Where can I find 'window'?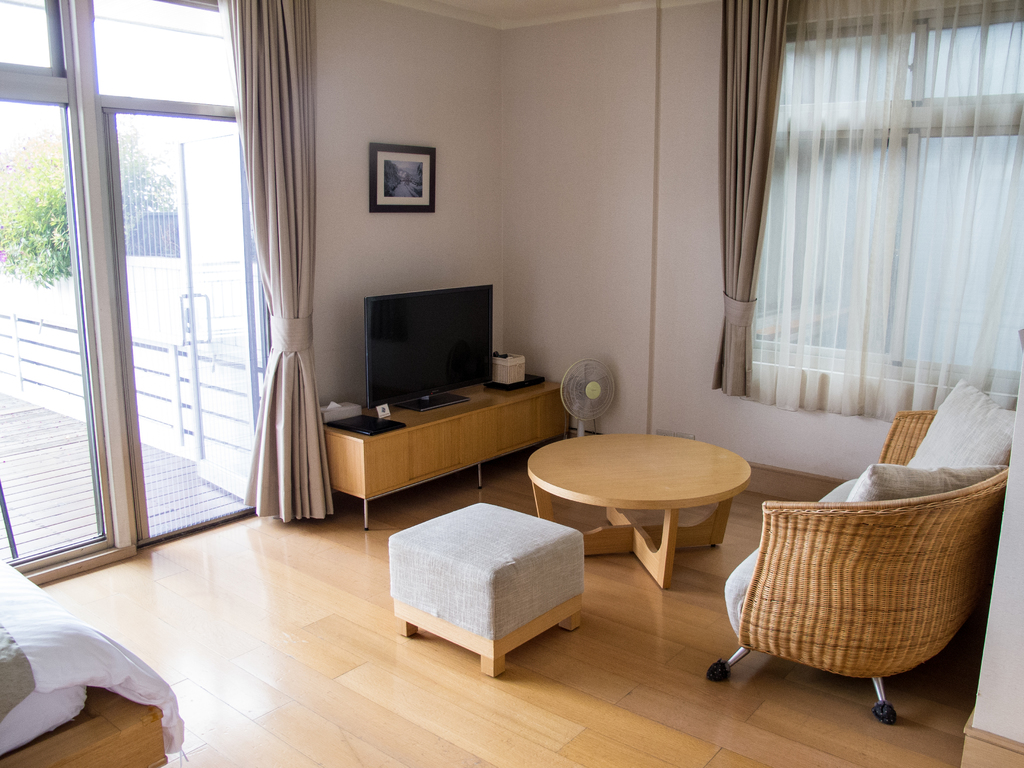
You can find it at (712,0,1023,406).
